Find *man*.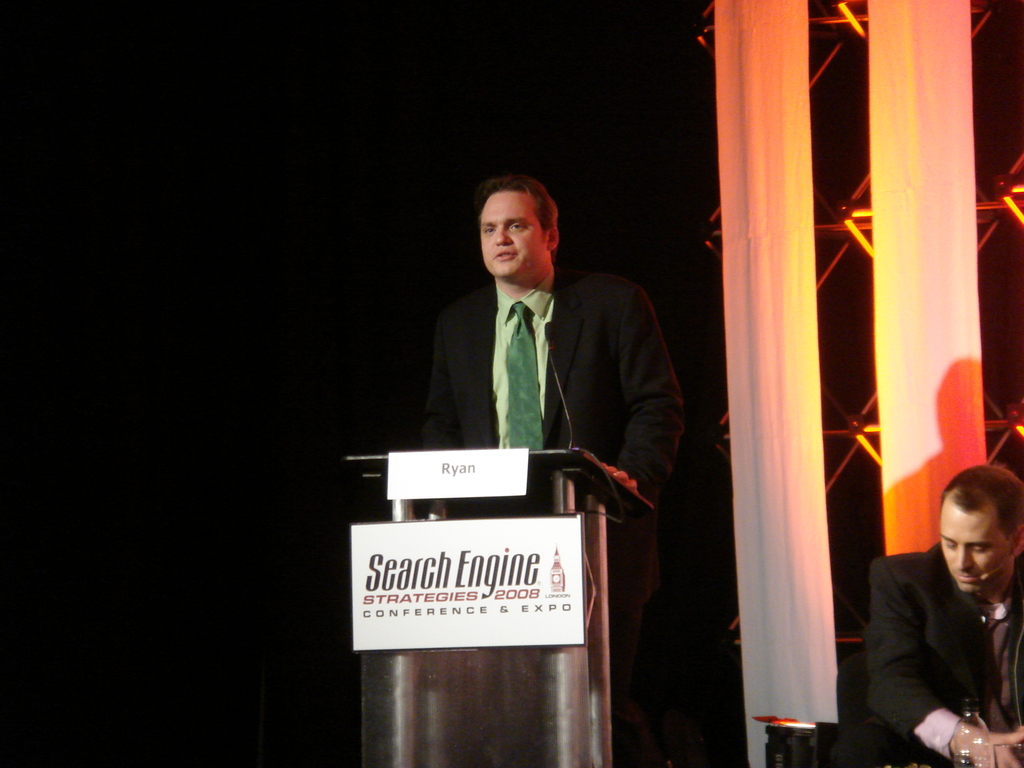
(left=857, top=461, right=1023, bottom=767).
